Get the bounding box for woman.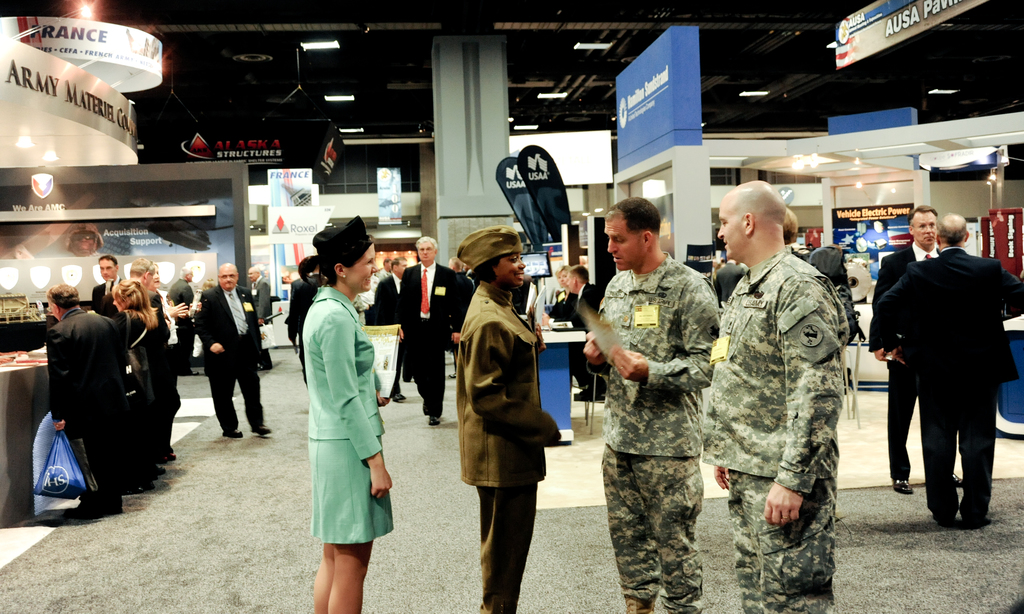
{"x1": 114, "y1": 279, "x2": 157, "y2": 494}.
